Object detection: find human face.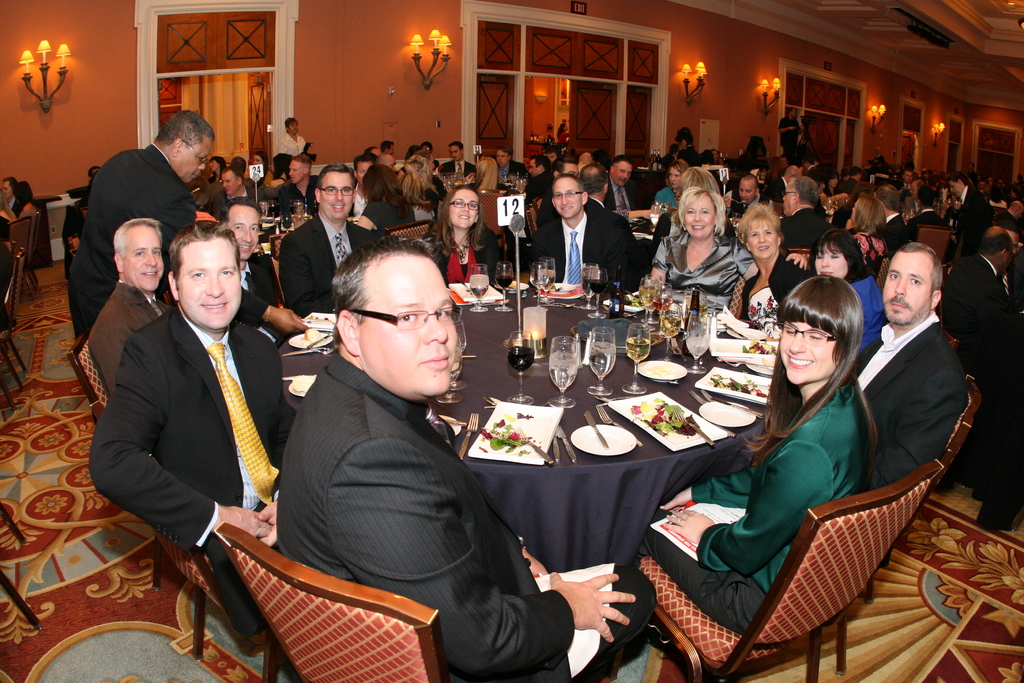
(left=320, top=172, right=354, bottom=219).
